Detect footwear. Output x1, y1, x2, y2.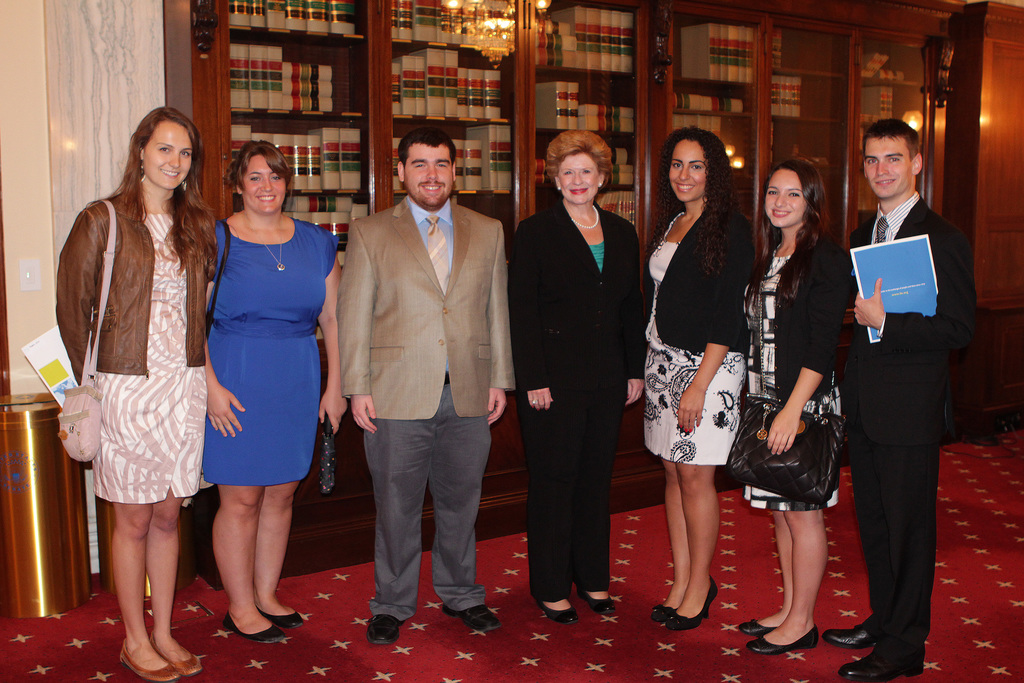
747, 625, 820, 657.
